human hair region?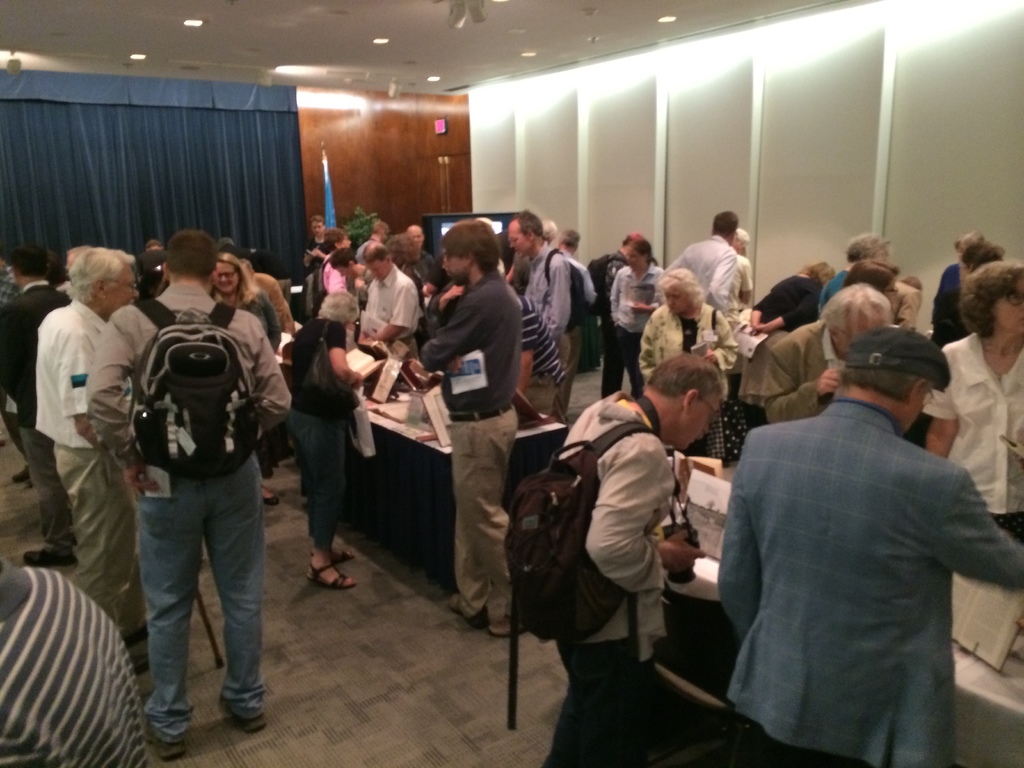
Rect(957, 230, 1006, 273)
